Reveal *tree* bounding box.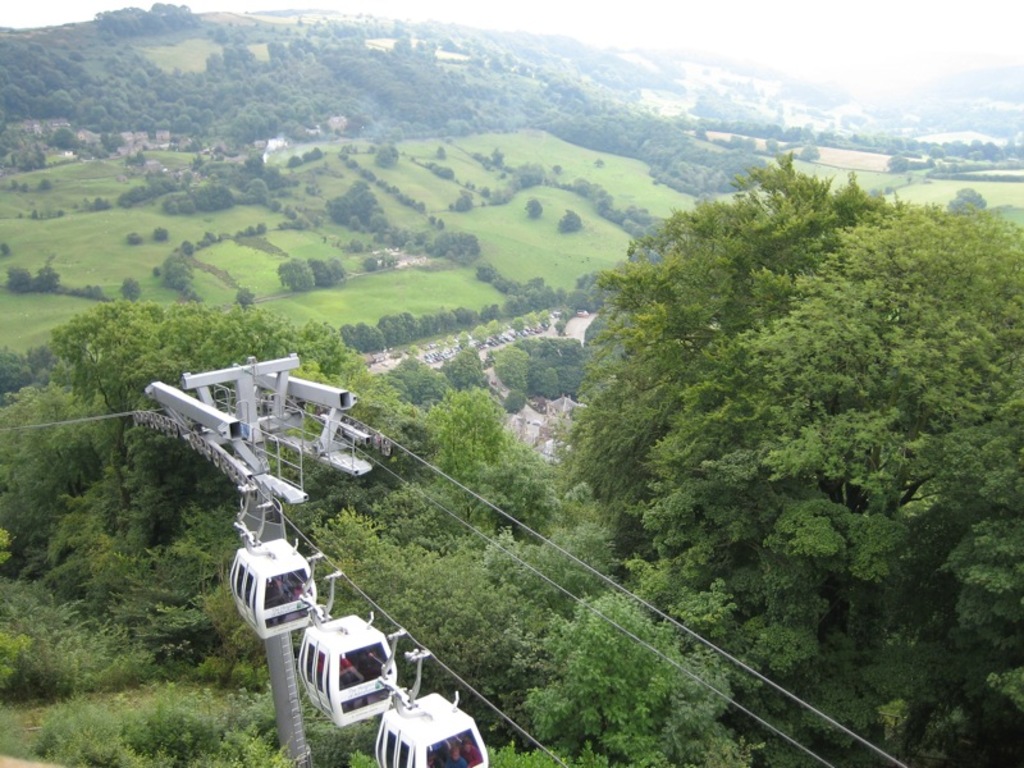
Revealed: (x1=301, y1=251, x2=332, y2=289).
